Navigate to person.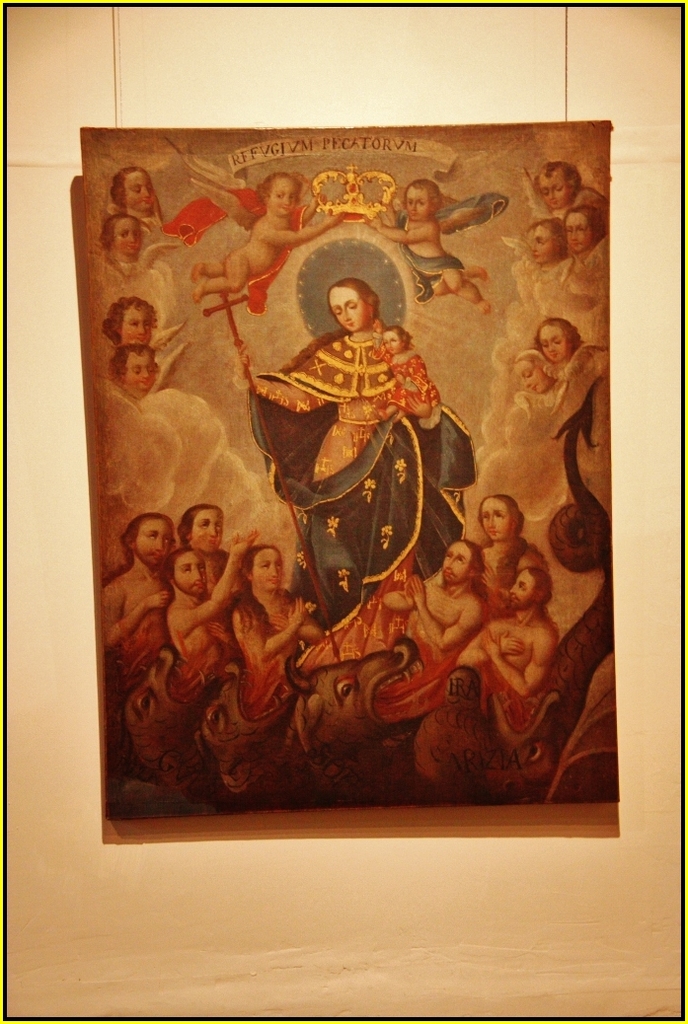
Navigation target: region(189, 177, 340, 304).
